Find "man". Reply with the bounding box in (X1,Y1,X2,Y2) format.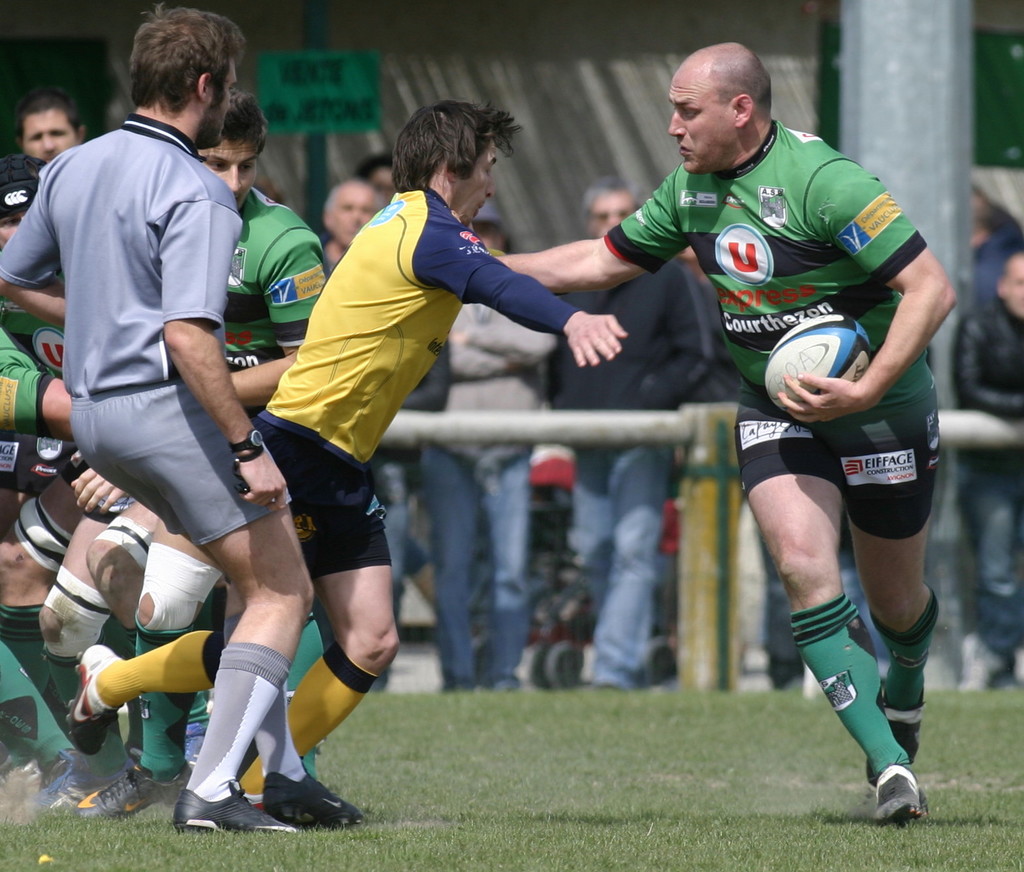
(22,89,87,162).
